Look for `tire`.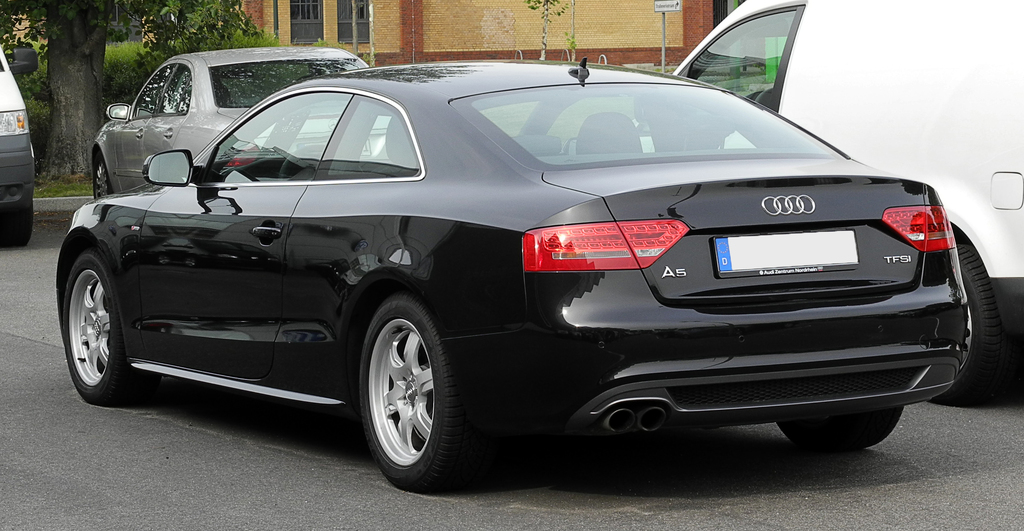
Found: (x1=0, y1=189, x2=32, y2=253).
